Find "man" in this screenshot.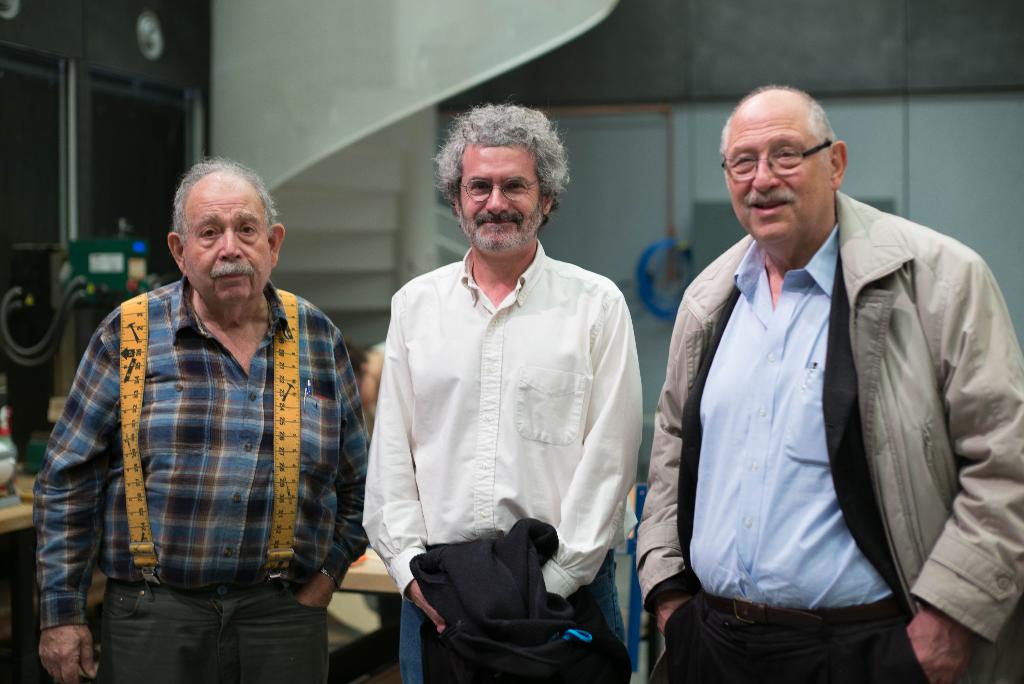
The bounding box for "man" is left=357, top=105, right=656, bottom=683.
